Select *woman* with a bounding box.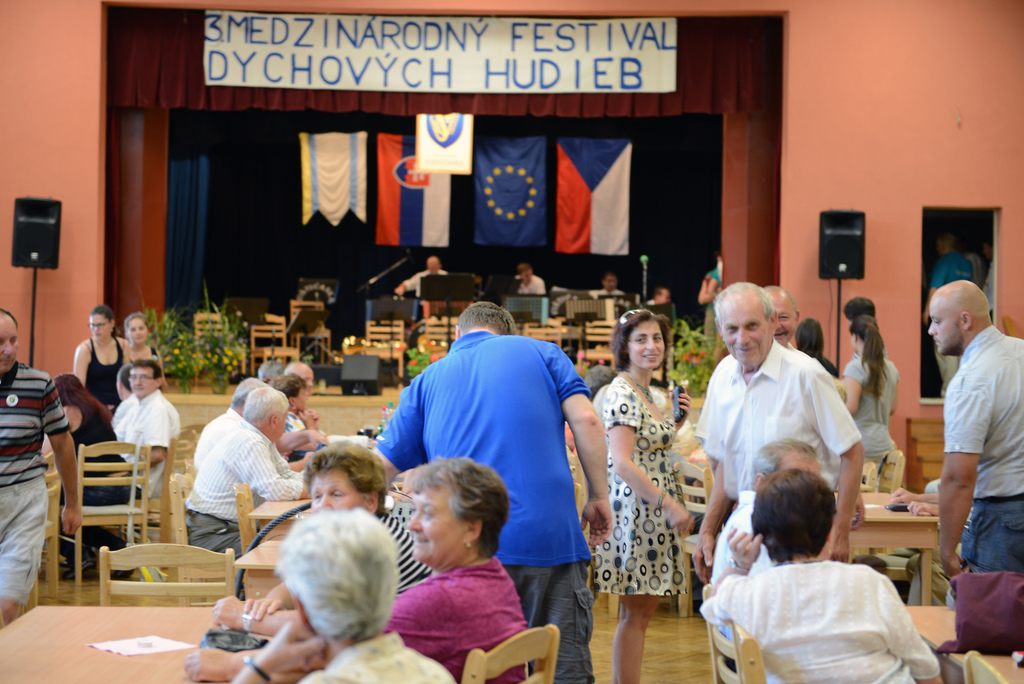
locate(40, 373, 138, 573).
